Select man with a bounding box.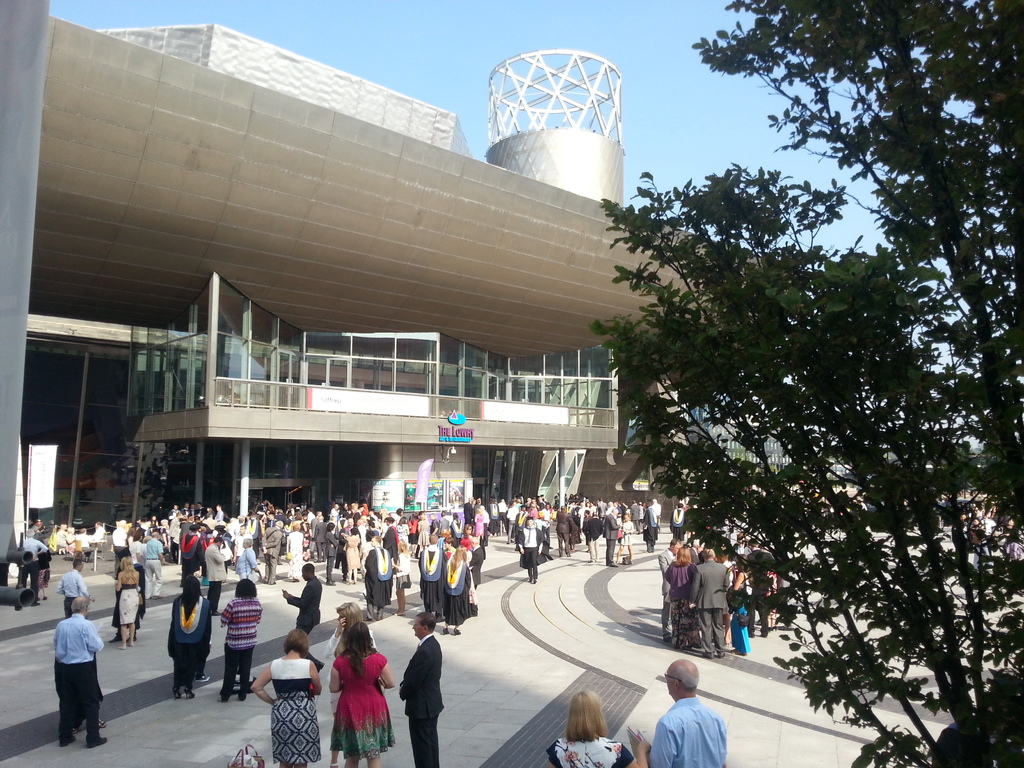
[512,515,542,582].
